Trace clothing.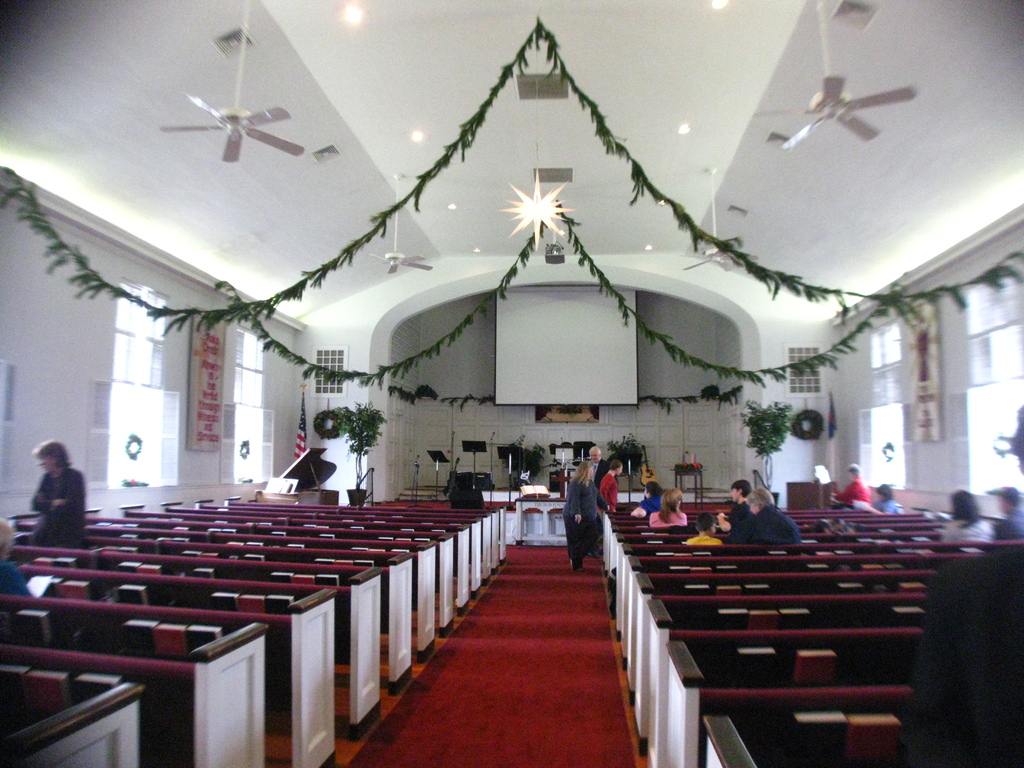
Traced to locate(993, 505, 1023, 536).
